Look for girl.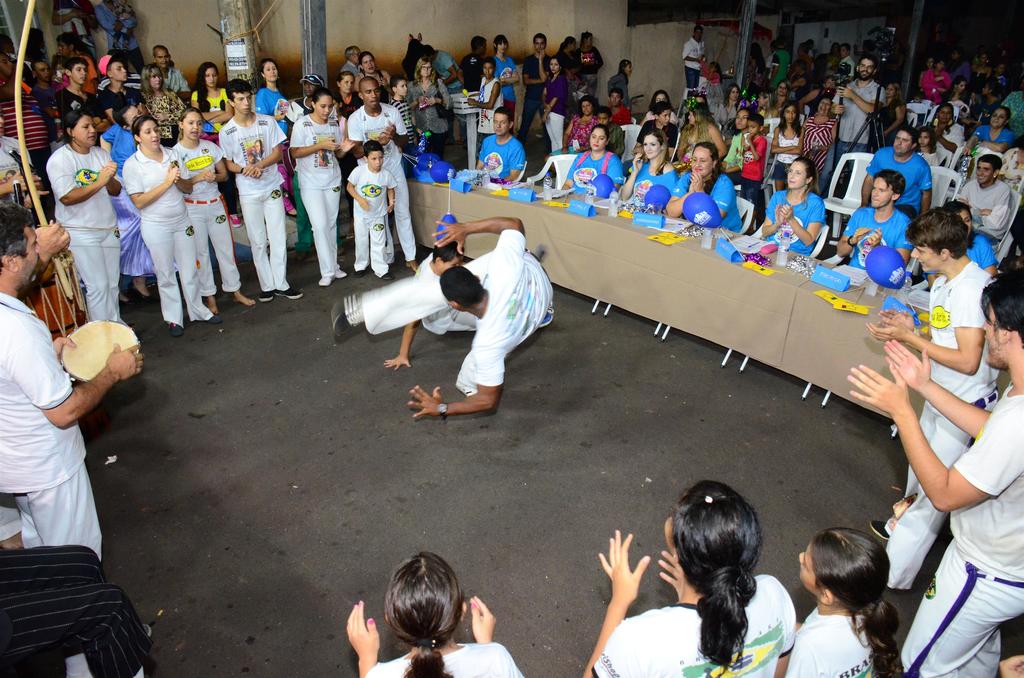
Found: bbox(917, 127, 939, 166).
